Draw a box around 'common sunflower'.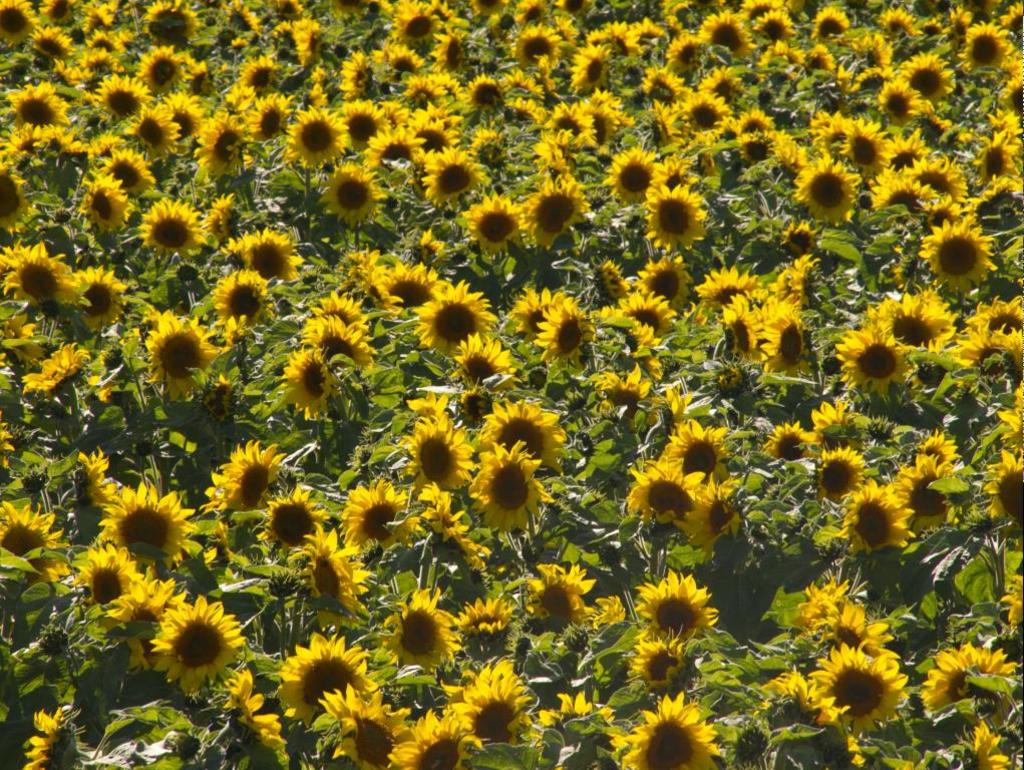
bbox=[403, 419, 474, 506].
